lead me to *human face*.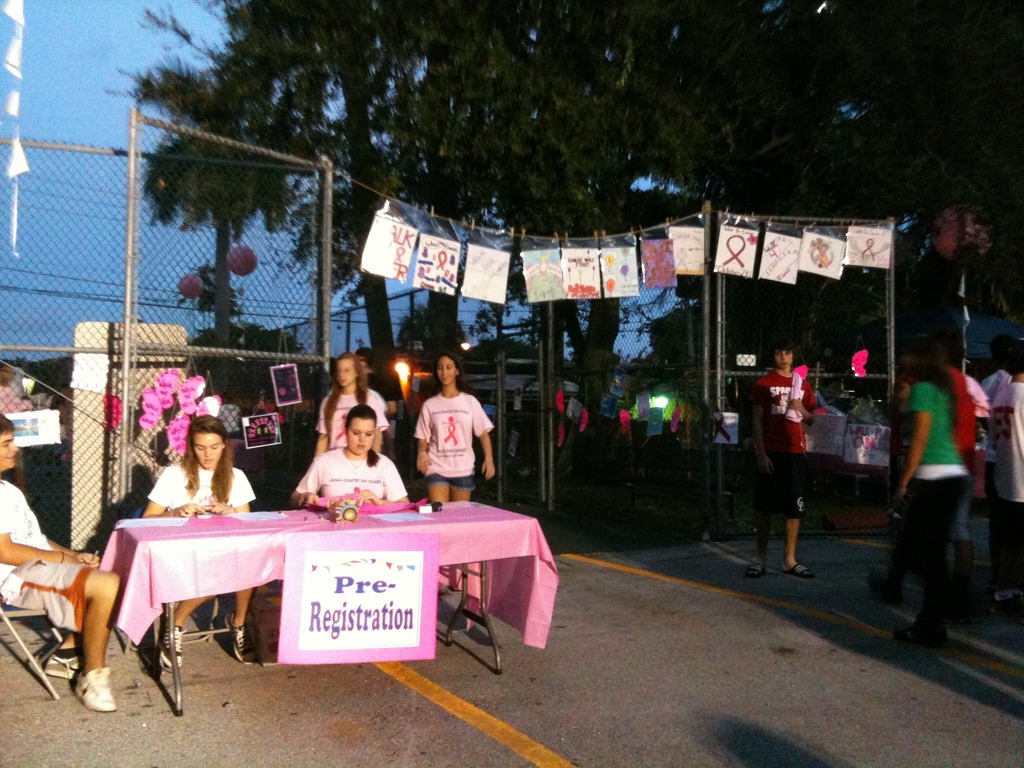
Lead to [0, 426, 21, 476].
